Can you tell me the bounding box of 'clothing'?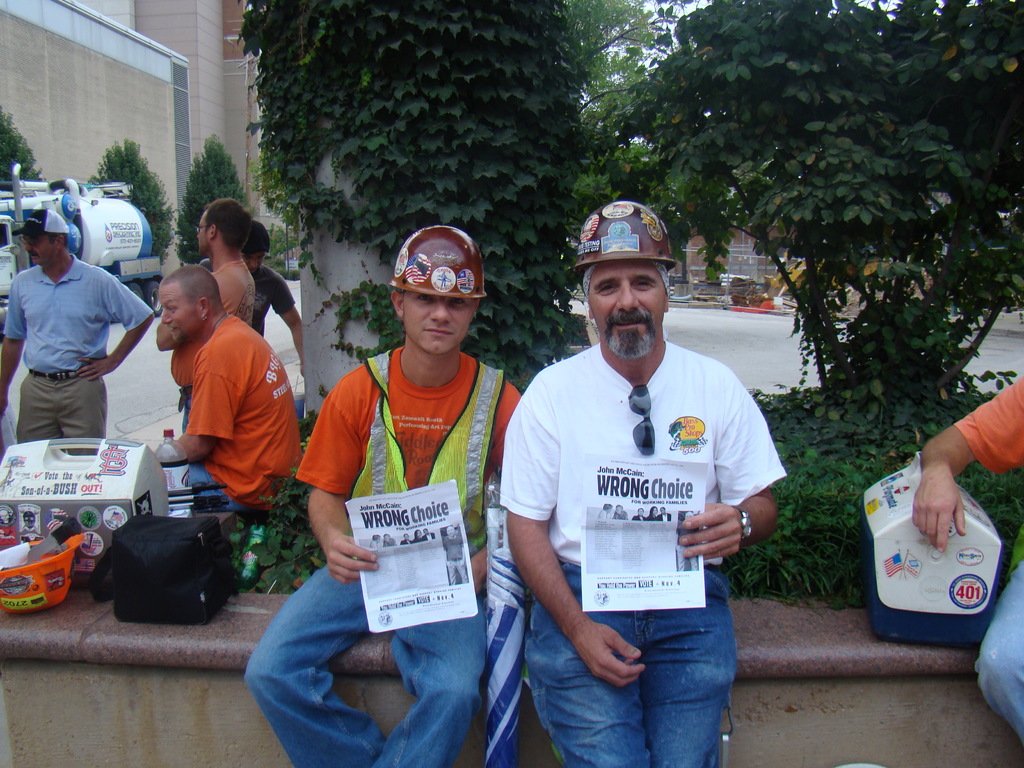
x1=201 y1=263 x2=292 y2=336.
